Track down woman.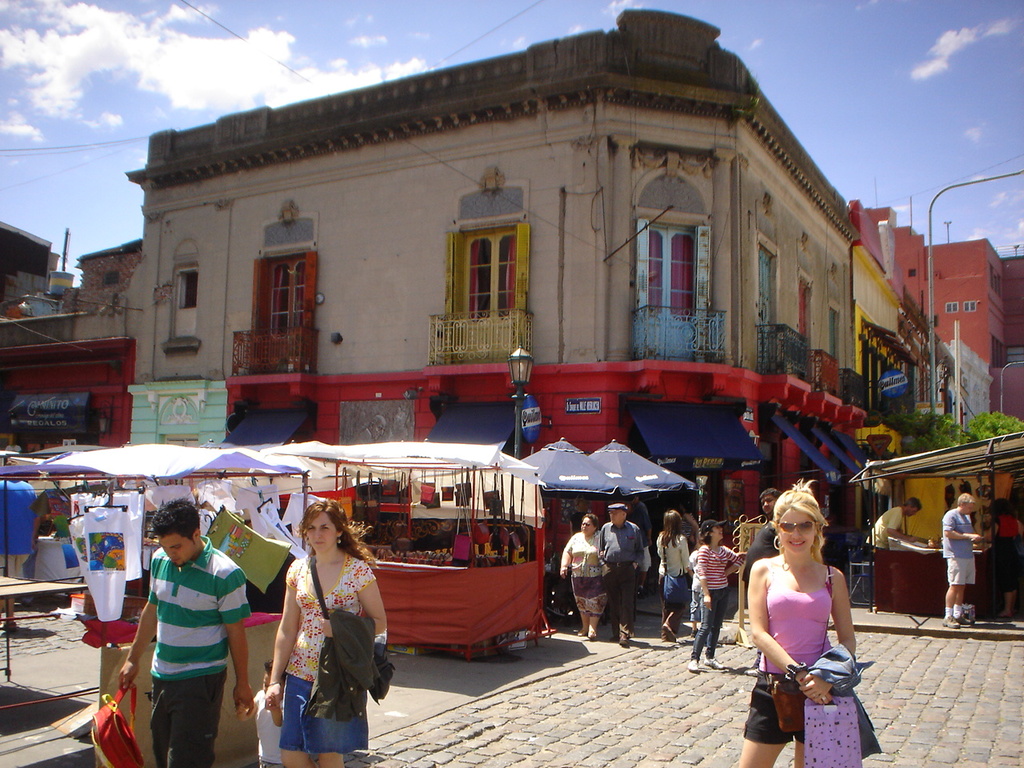
Tracked to detection(650, 506, 691, 638).
